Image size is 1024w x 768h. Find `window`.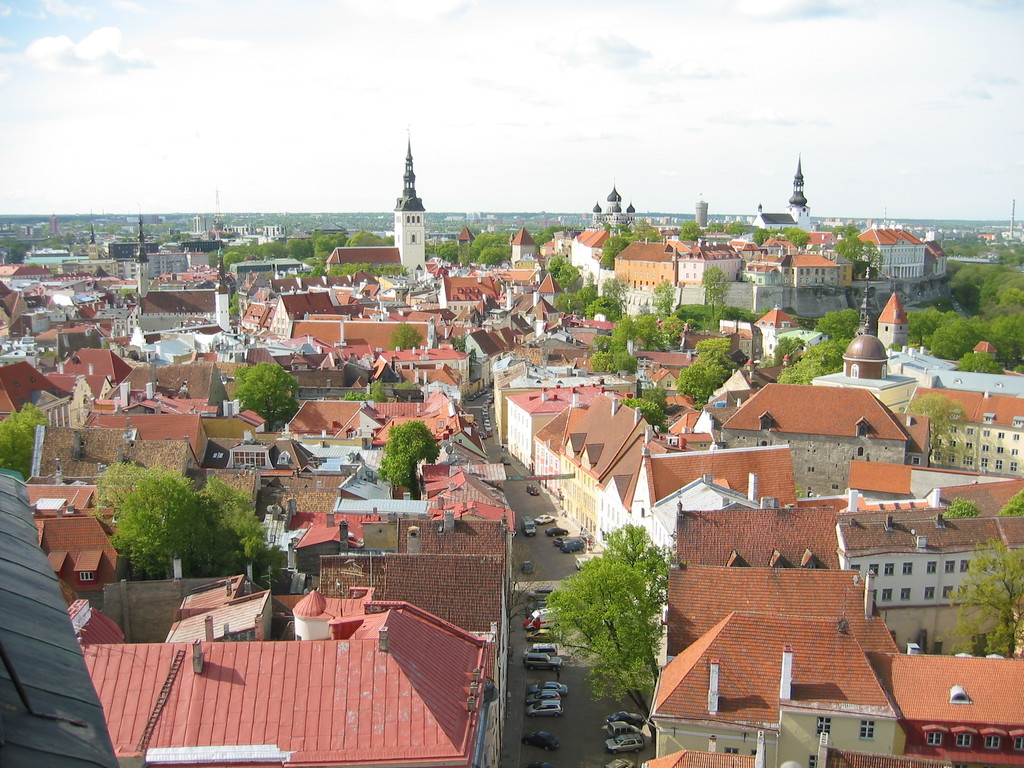
x1=871 y1=563 x2=879 y2=577.
